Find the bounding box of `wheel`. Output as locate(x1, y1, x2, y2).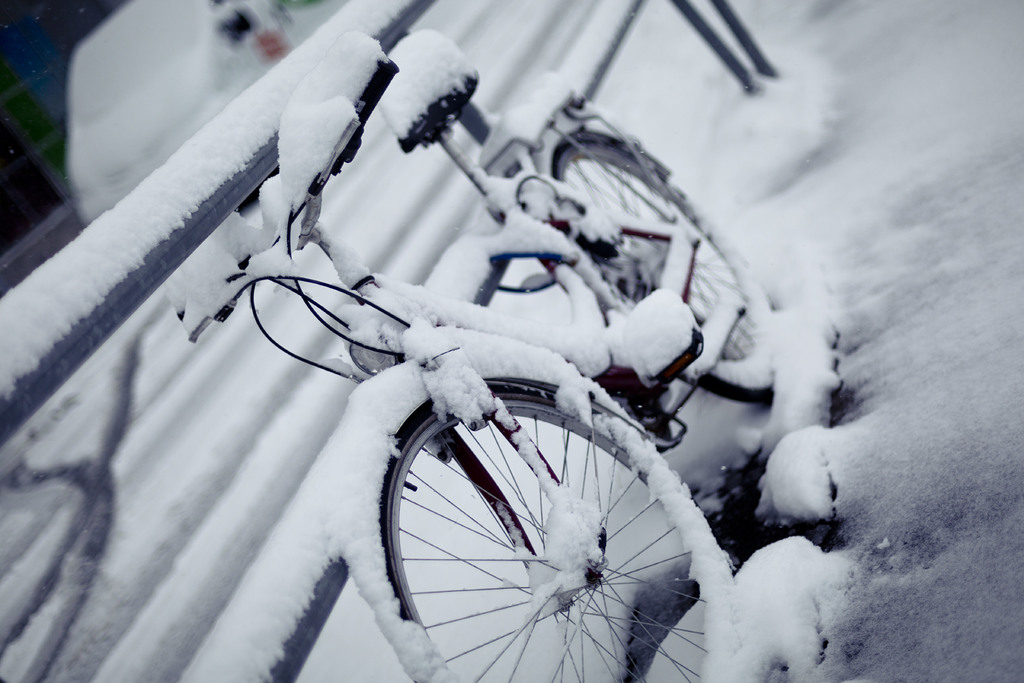
locate(557, 140, 778, 409).
